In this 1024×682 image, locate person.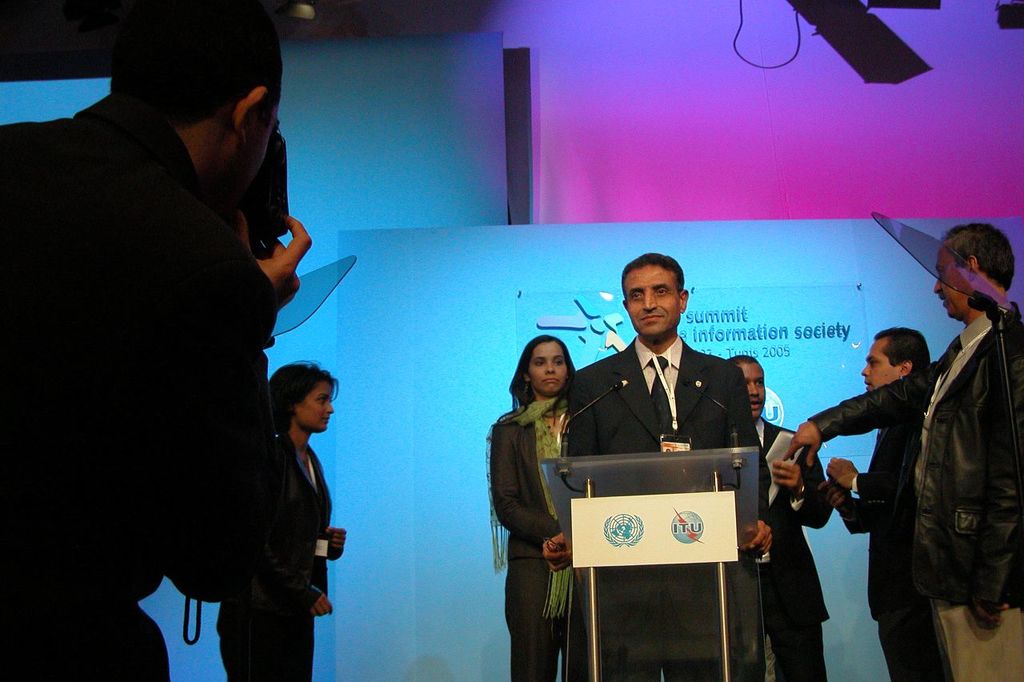
Bounding box: (left=0, top=0, right=312, bottom=681).
